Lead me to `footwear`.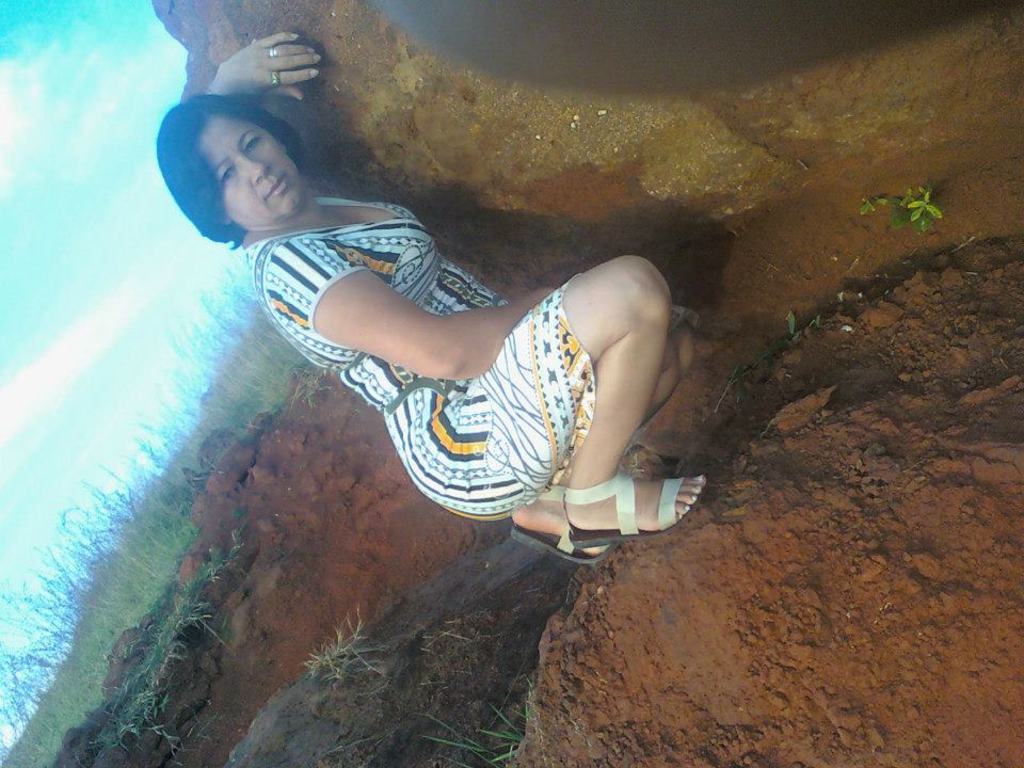
Lead to 558:463:717:546.
